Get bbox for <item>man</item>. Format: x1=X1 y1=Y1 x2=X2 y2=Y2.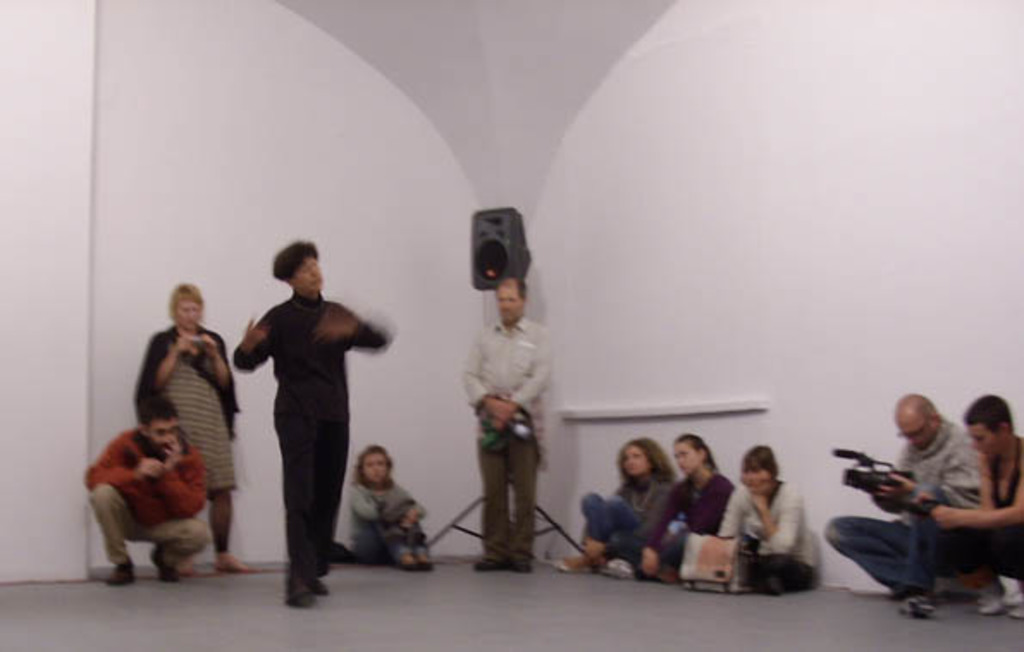
x1=453 y1=274 x2=556 y2=575.
